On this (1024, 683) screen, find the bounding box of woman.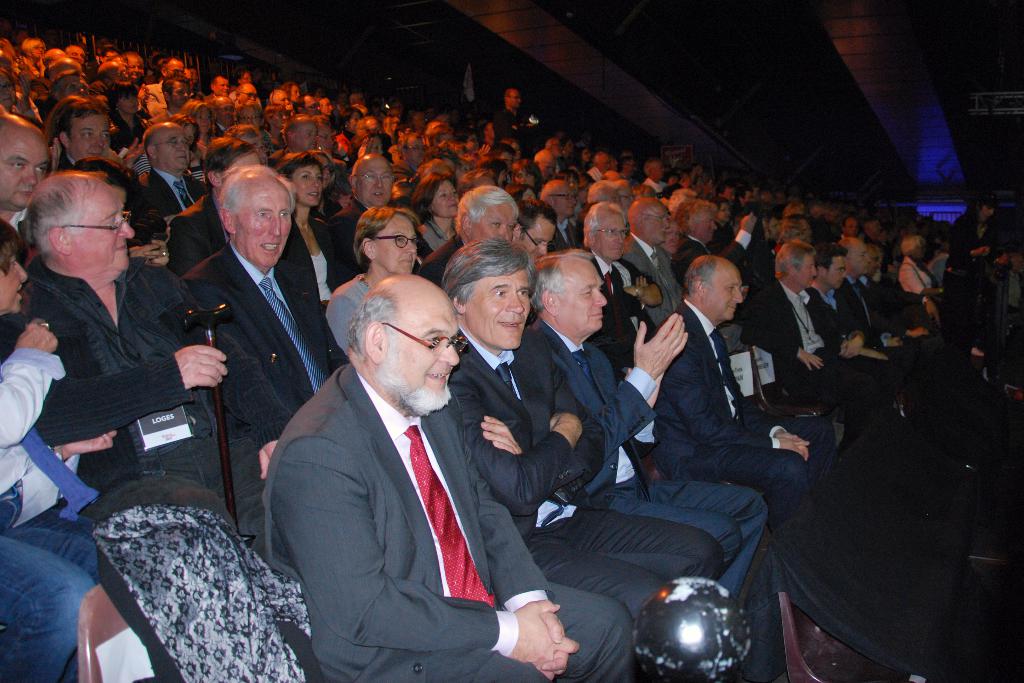
Bounding box: detection(0, 219, 100, 682).
